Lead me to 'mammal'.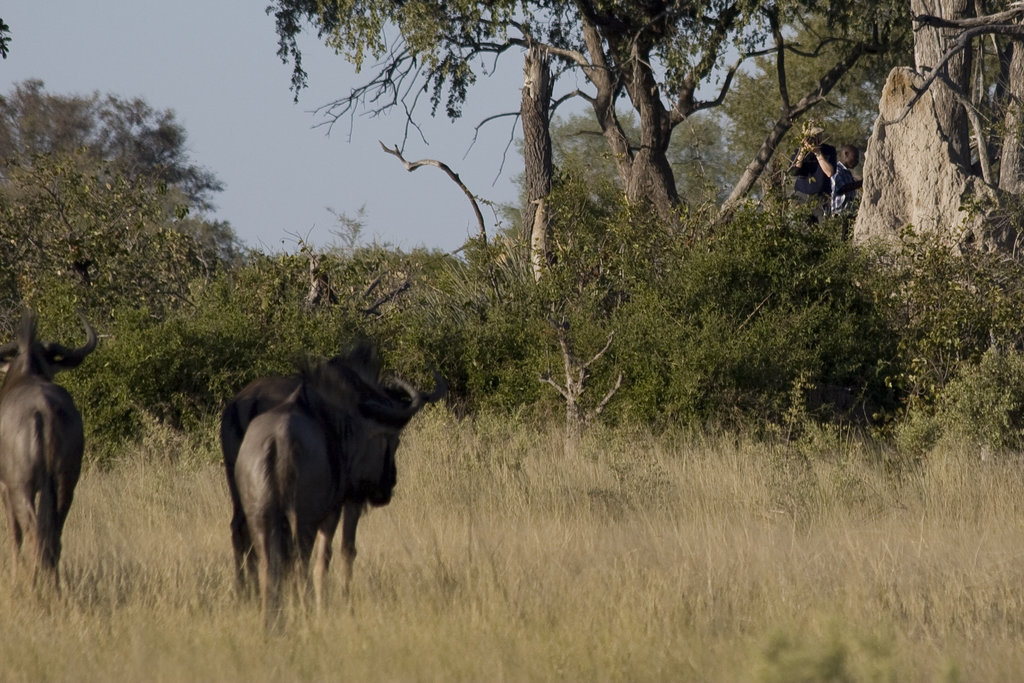
Lead to crop(212, 329, 388, 589).
